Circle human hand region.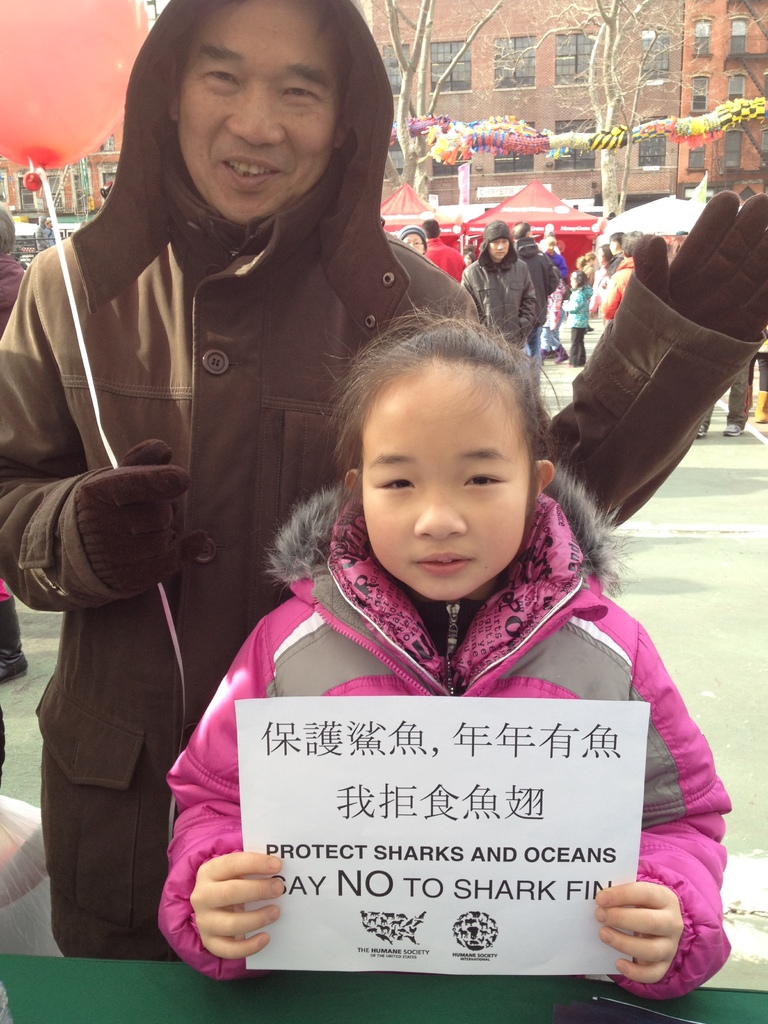
Region: 186 856 300 975.
